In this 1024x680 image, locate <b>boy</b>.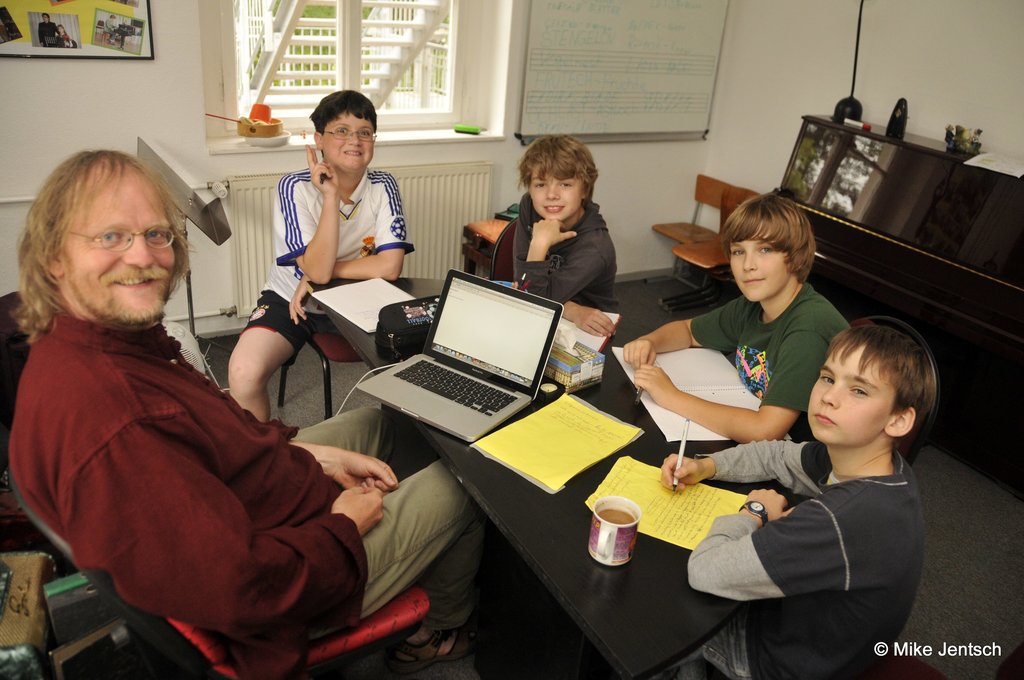
Bounding box: <region>623, 194, 852, 441</region>.
